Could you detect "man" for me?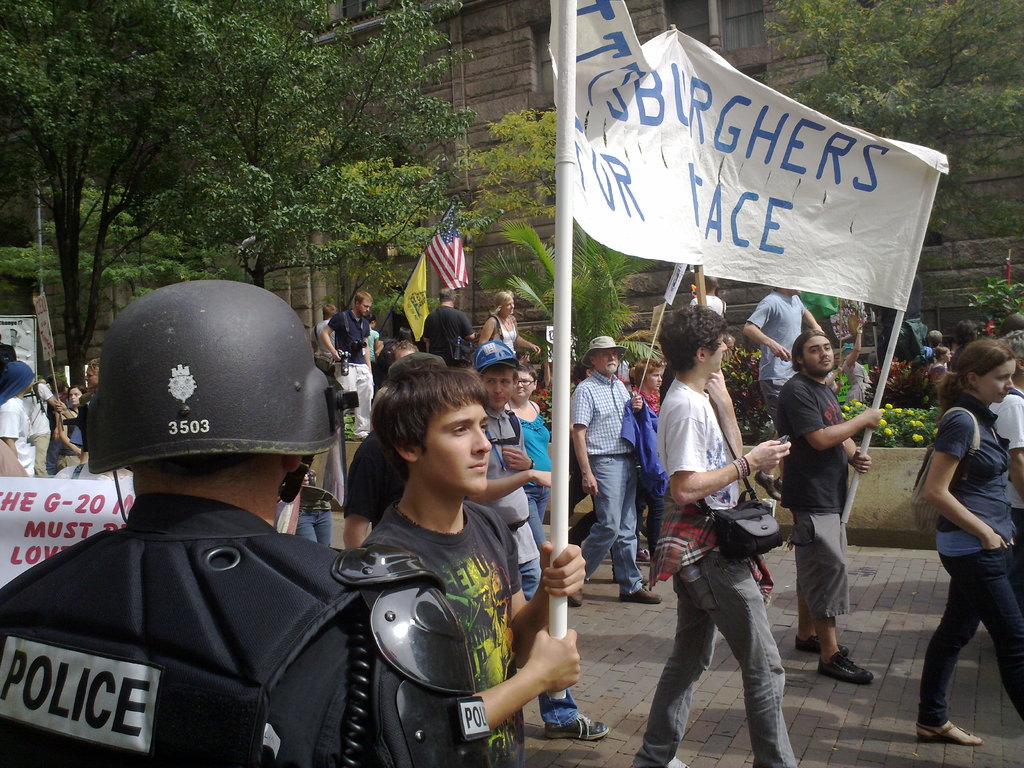
Detection result: l=982, t=328, r=1023, b=614.
